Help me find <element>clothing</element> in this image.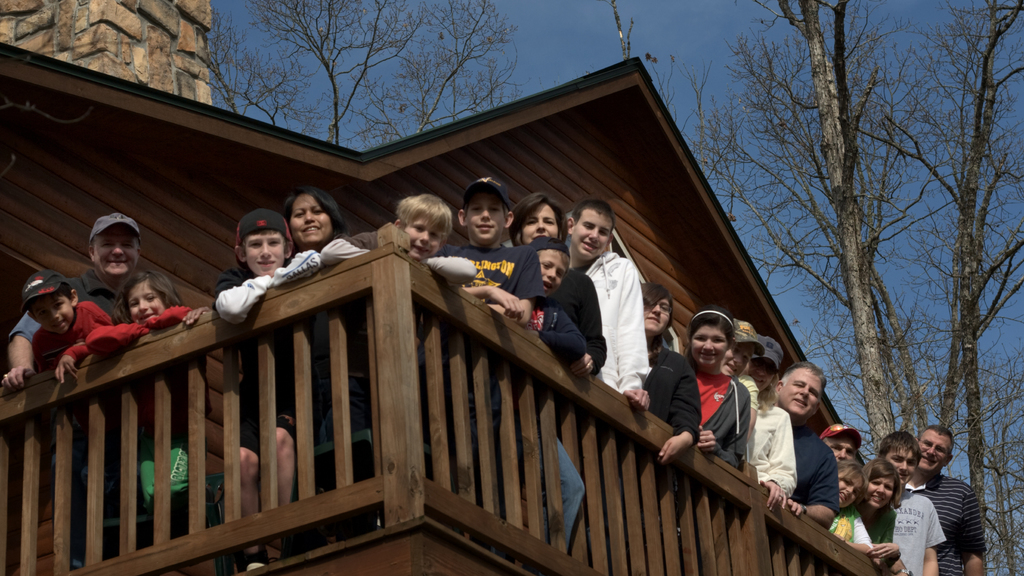
Found it: <region>24, 296, 113, 565</region>.
